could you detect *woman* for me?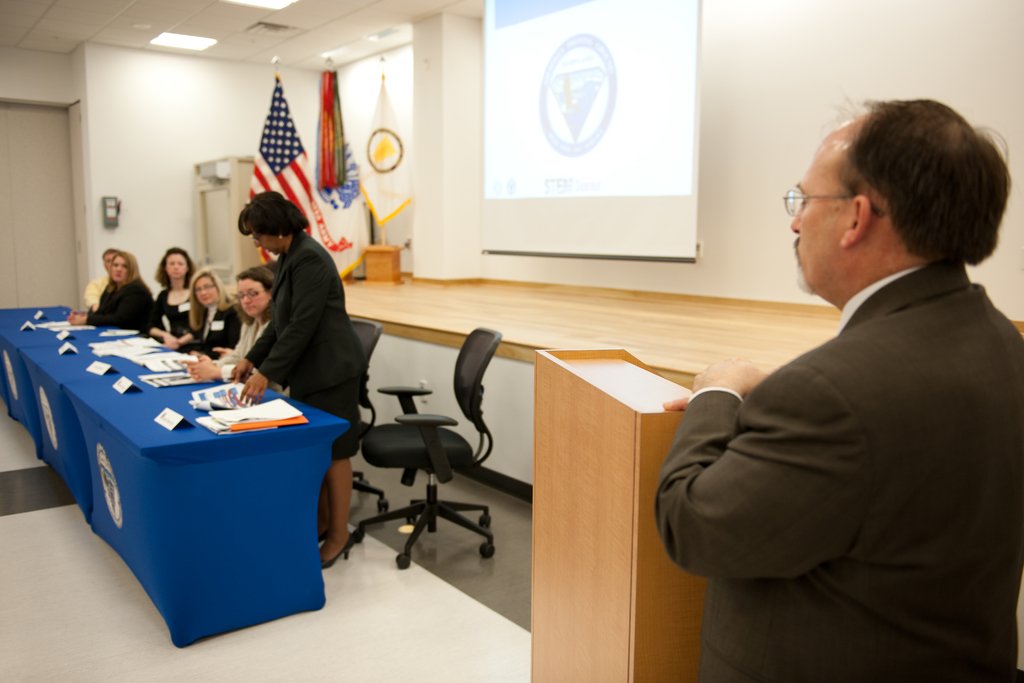
Detection result: {"x1": 64, "y1": 249, "x2": 157, "y2": 332}.
